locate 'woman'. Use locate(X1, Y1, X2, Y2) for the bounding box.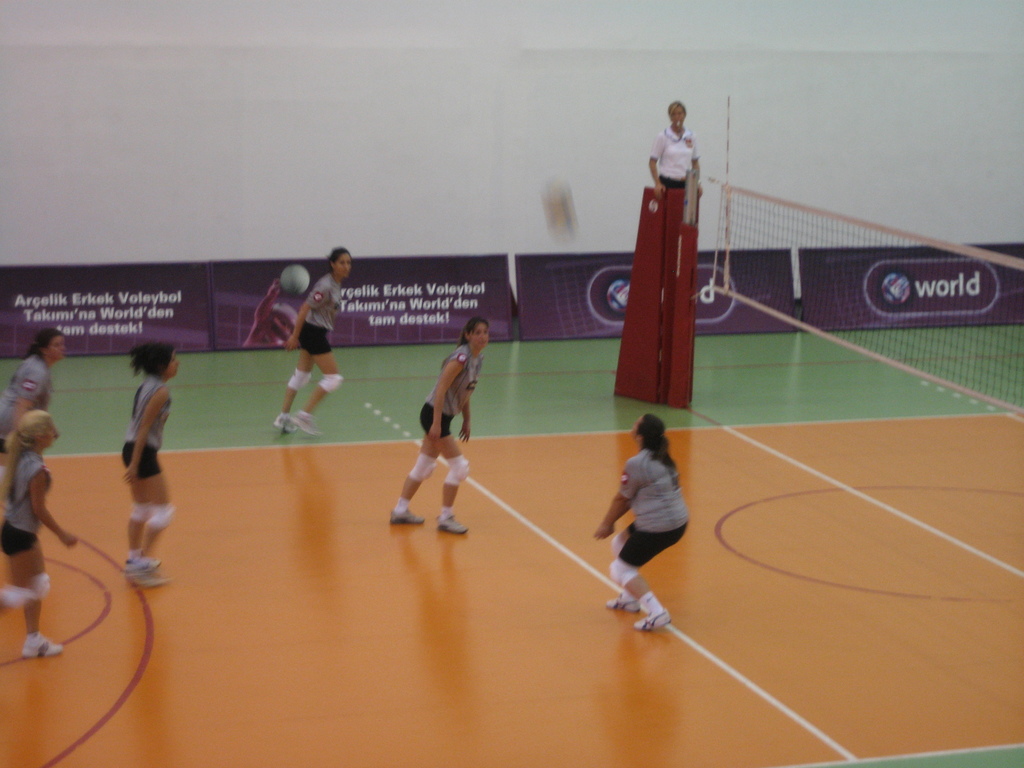
locate(0, 331, 62, 420).
